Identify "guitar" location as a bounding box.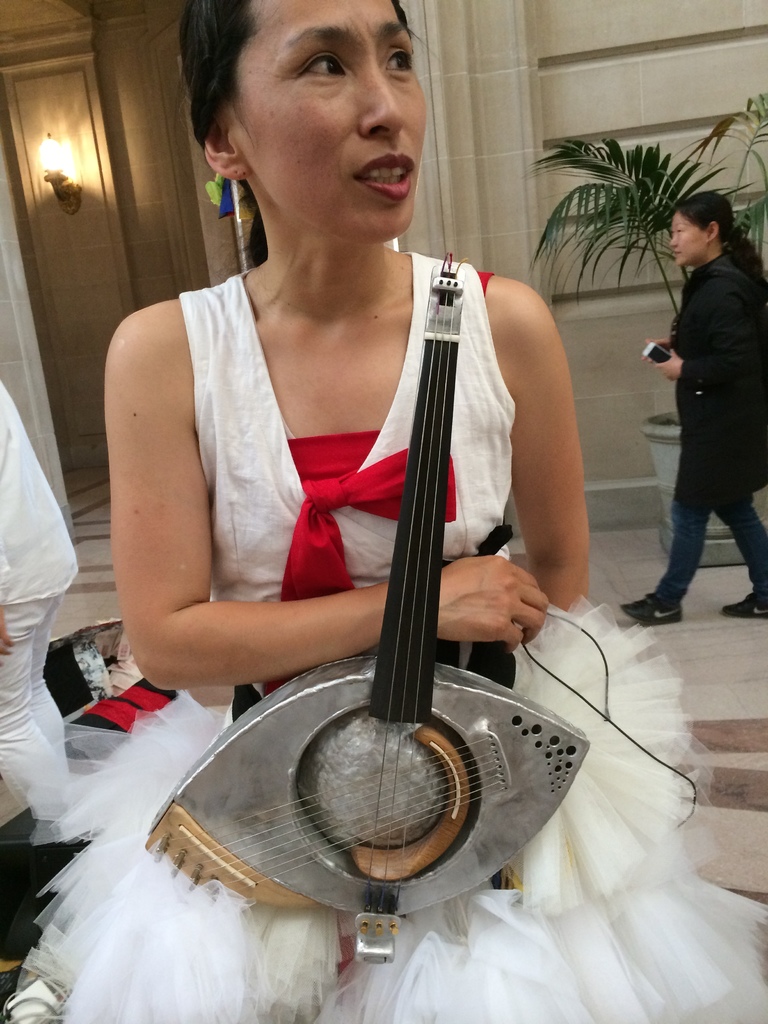
(122, 289, 650, 917).
